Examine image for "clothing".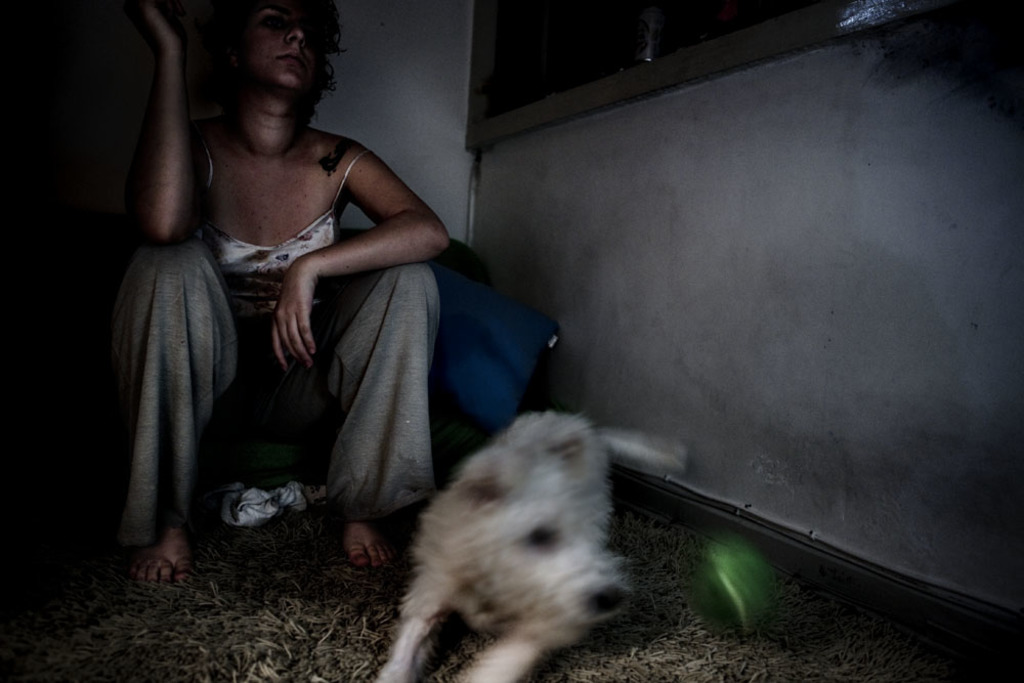
Examination result: 123/230/439/545.
